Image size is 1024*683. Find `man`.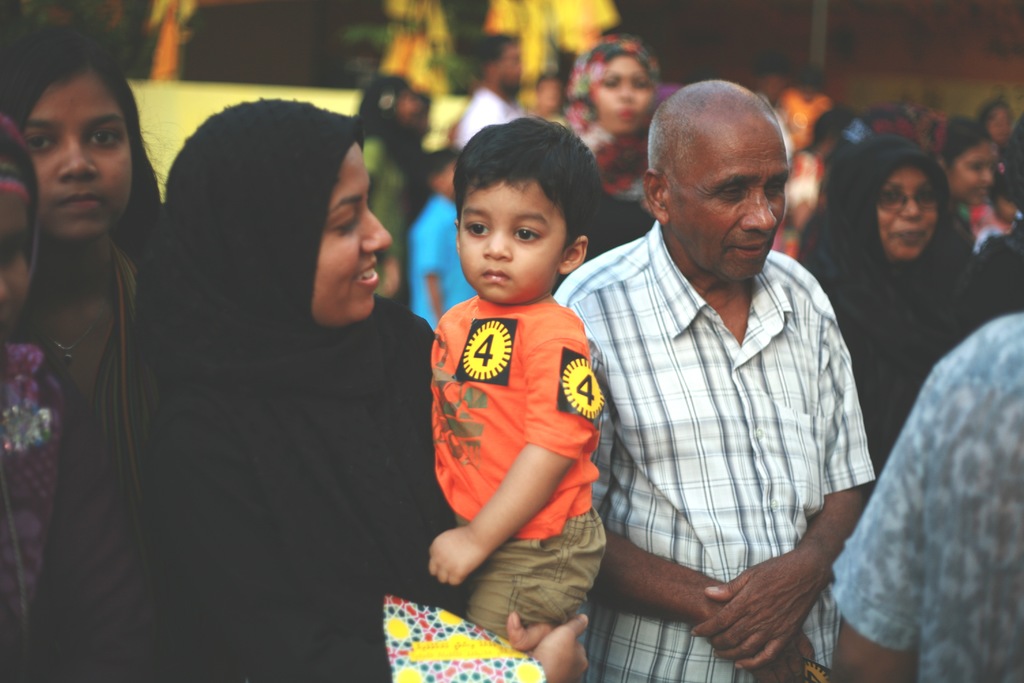
bbox=(554, 59, 880, 668).
